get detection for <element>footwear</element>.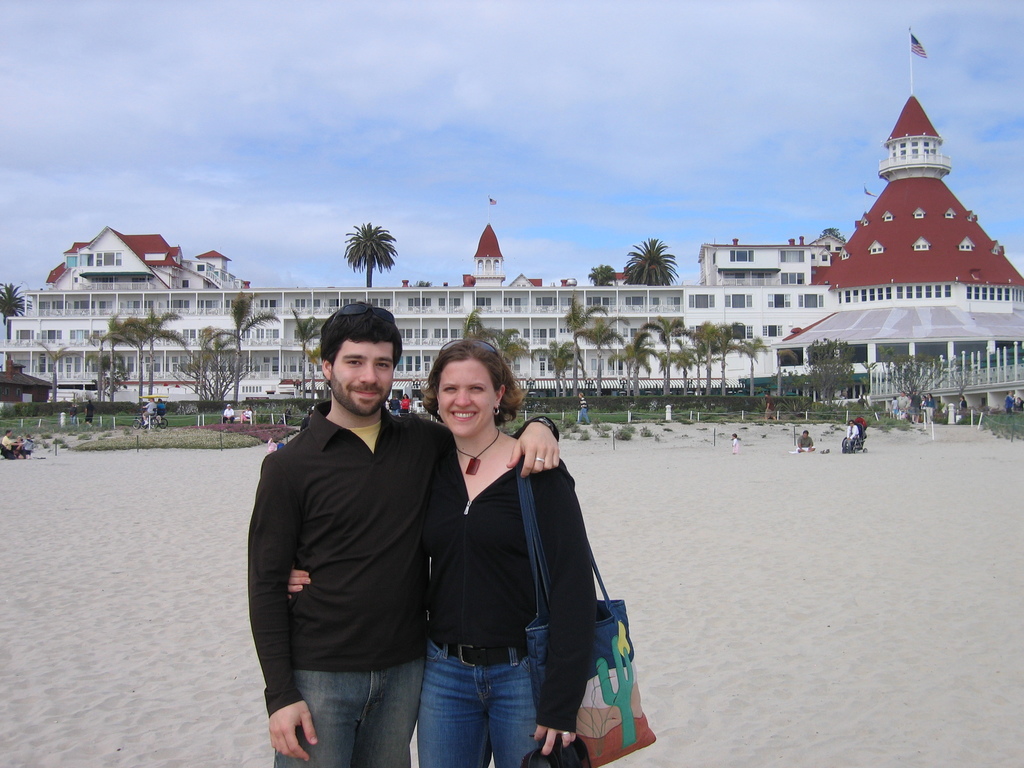
Detection: [143,420,145,427].
